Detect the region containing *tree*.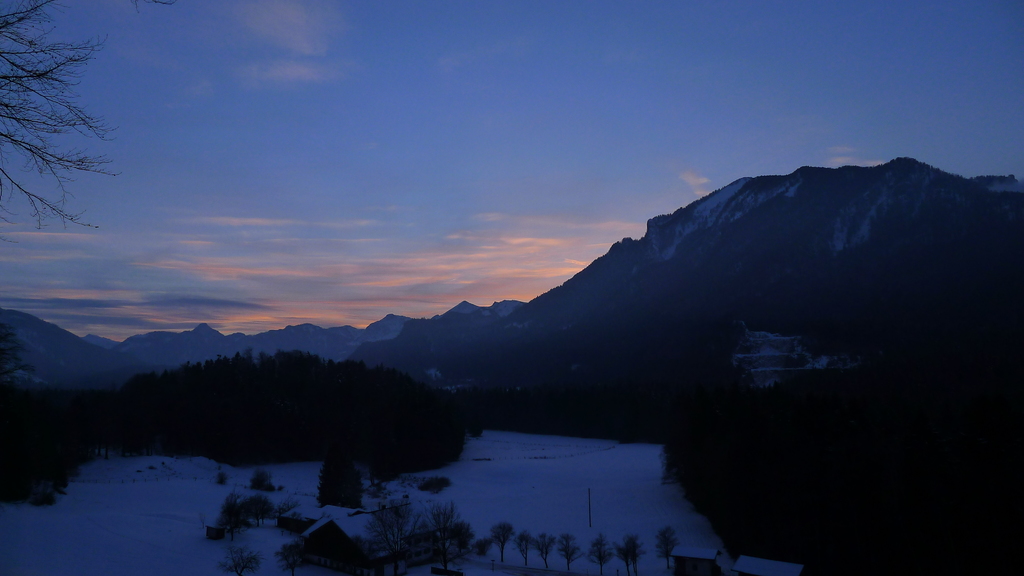
region(220, 540, 262, 575).
